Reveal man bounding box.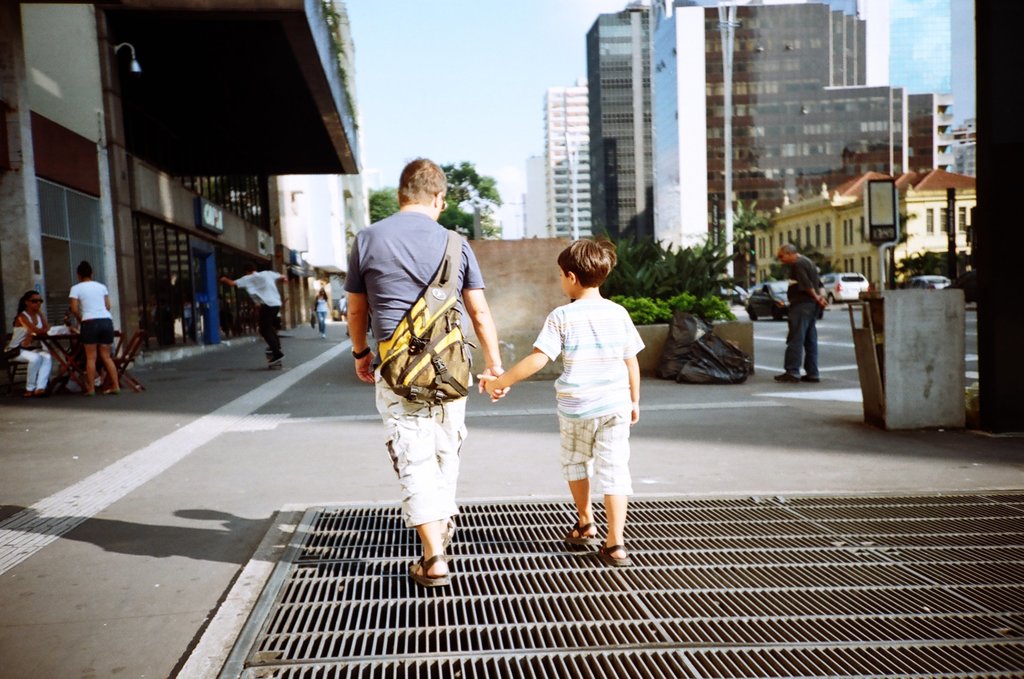
Revealed: select_region(215, 264, 292, 374).
